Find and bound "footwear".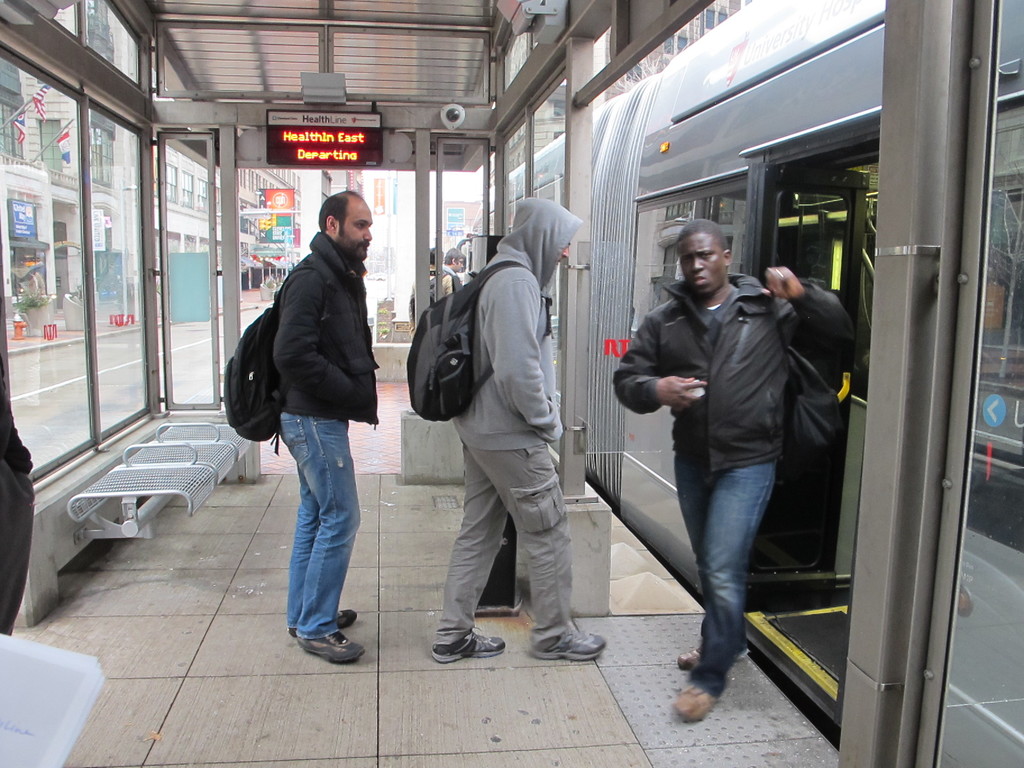
Bound: 282, 606, 362, 641.
